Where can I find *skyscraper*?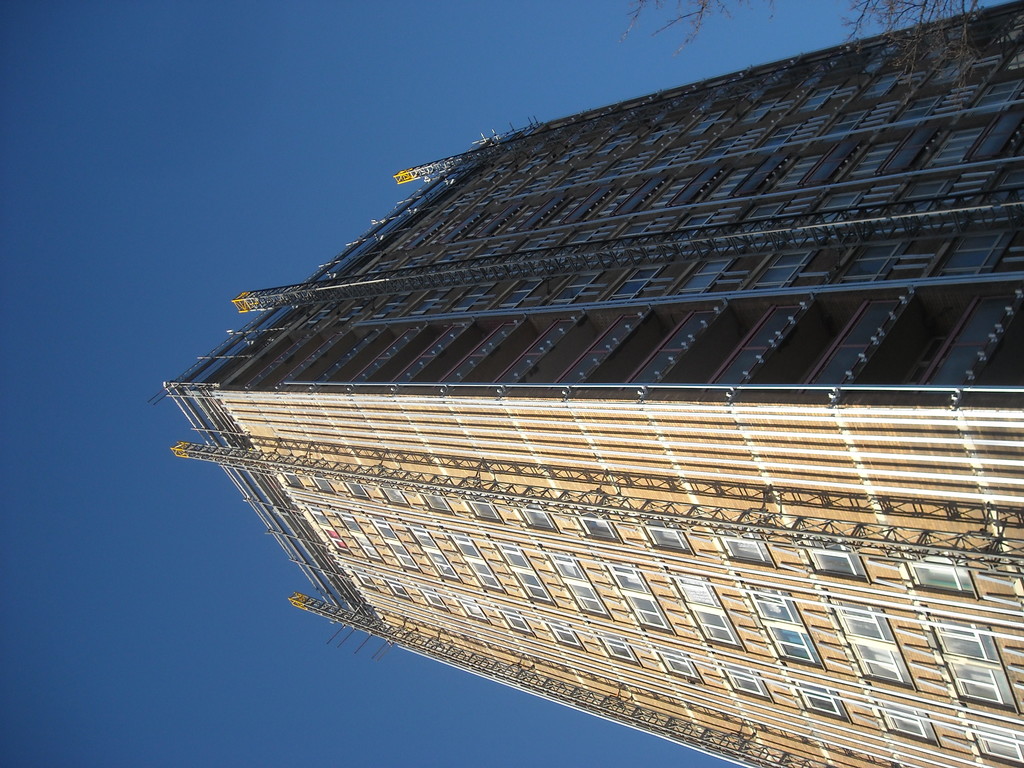
You can find it at rect(175, 46, 1023, 767).
